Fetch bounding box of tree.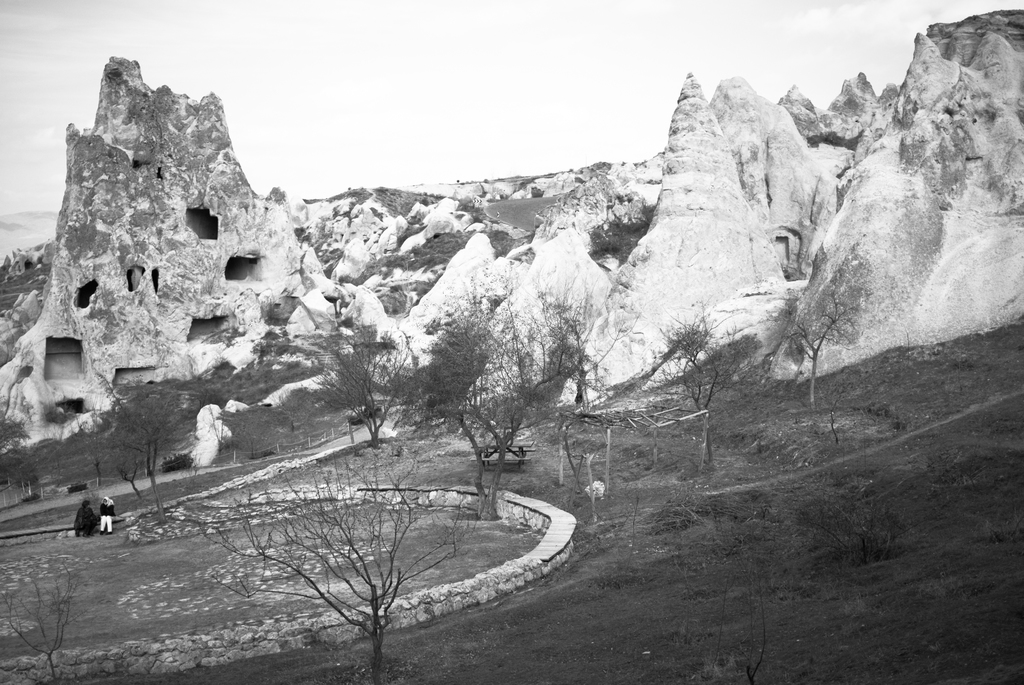
Bbox: (378, 264, 644, 517).
